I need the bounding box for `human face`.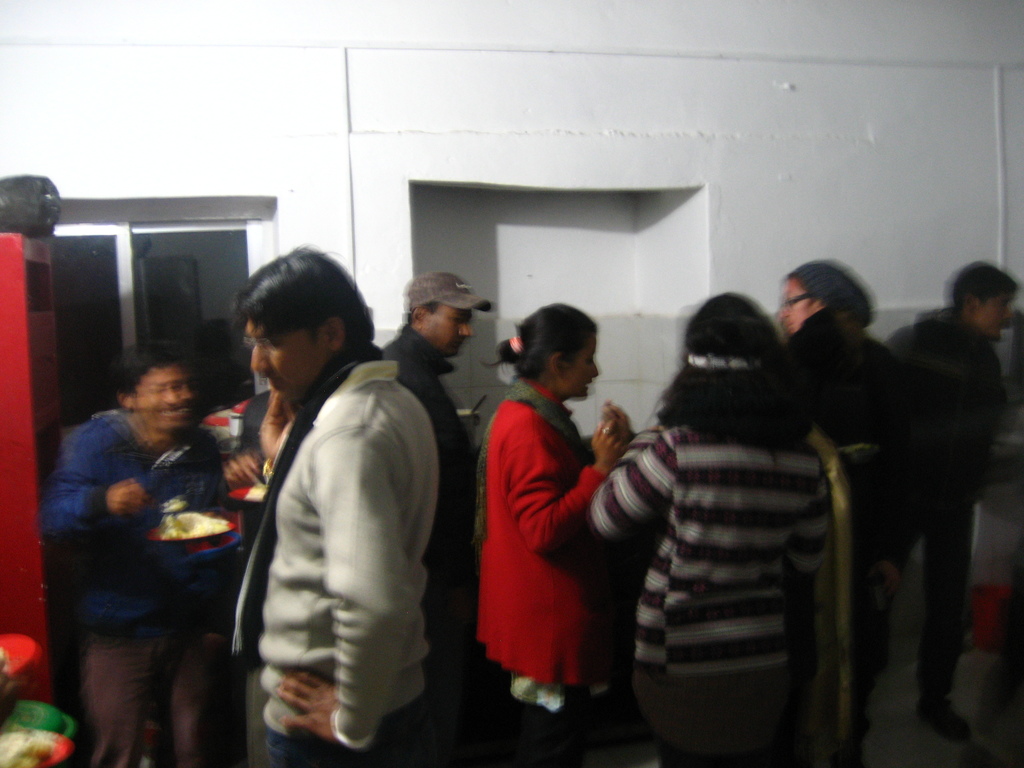
Here it is: bbox=[978, 296, 1011, 342].
